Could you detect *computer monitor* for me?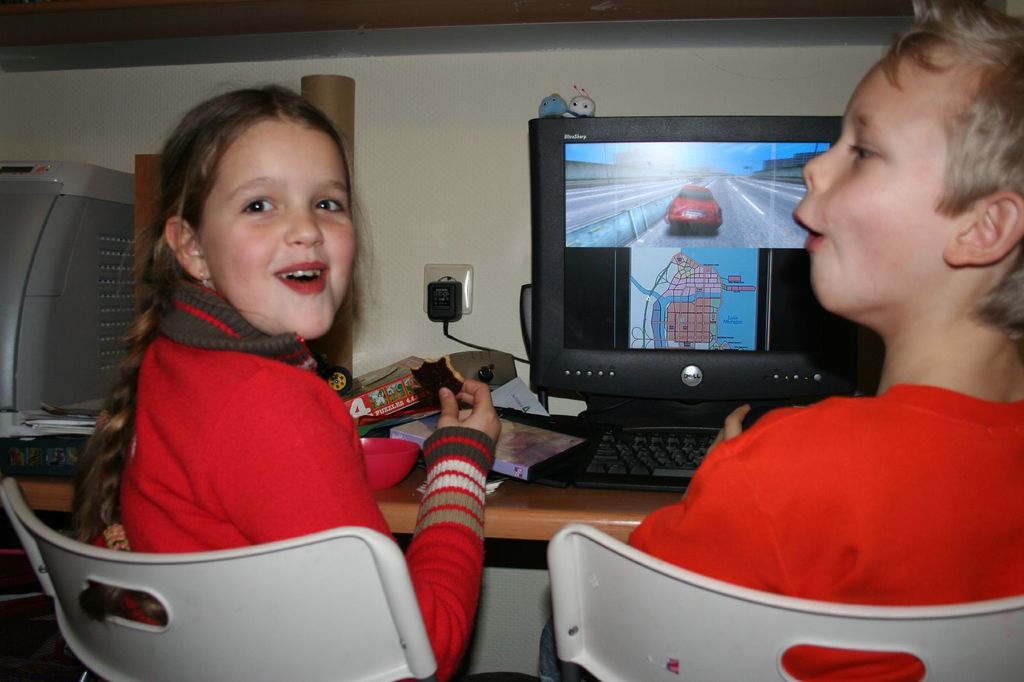
Detection result: x1=497 y1=97 x2=897 y2=435.
